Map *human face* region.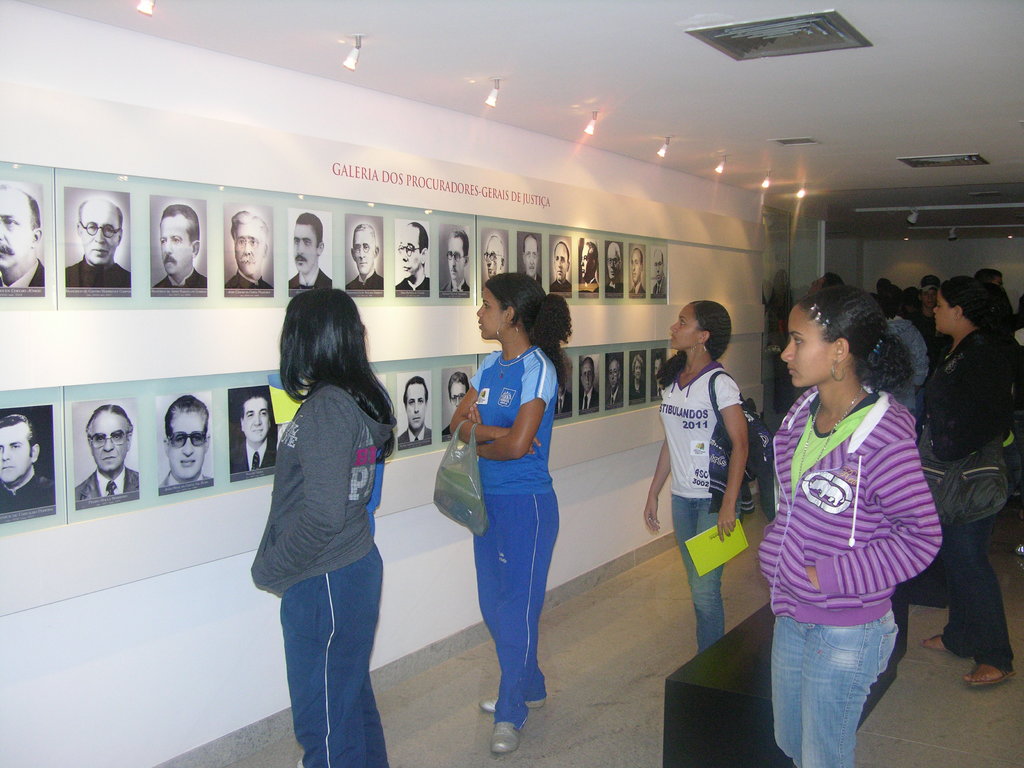
Mapped to 232:219:267:276.
